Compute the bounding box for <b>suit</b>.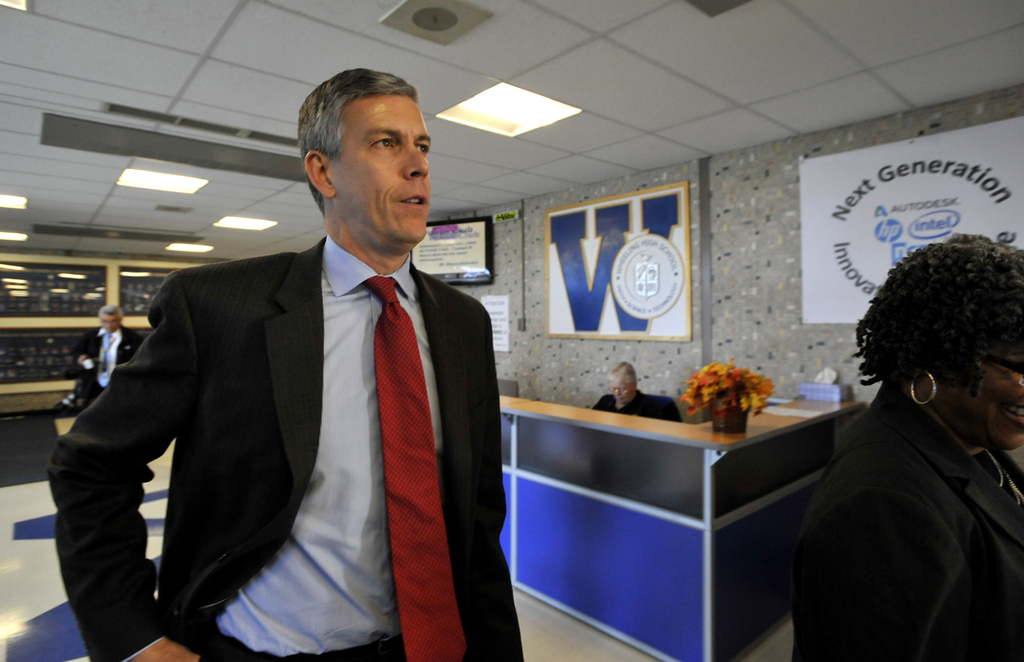
(x1=86, y1=158, x2=506, y2=652).
